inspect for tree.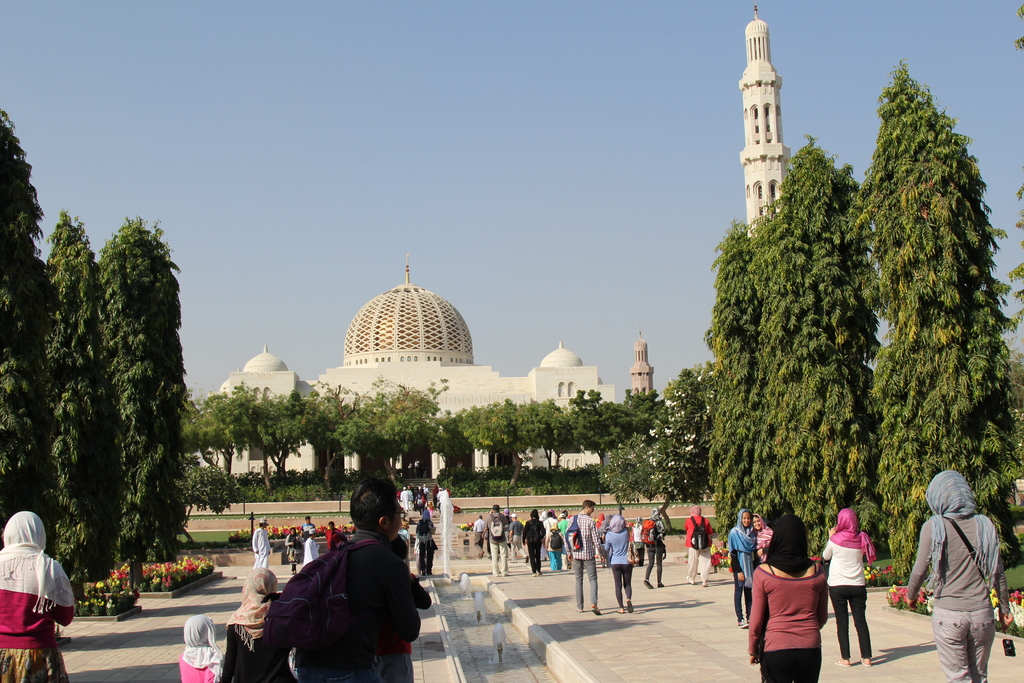
Inspection: 36, 204, 124, 582.
